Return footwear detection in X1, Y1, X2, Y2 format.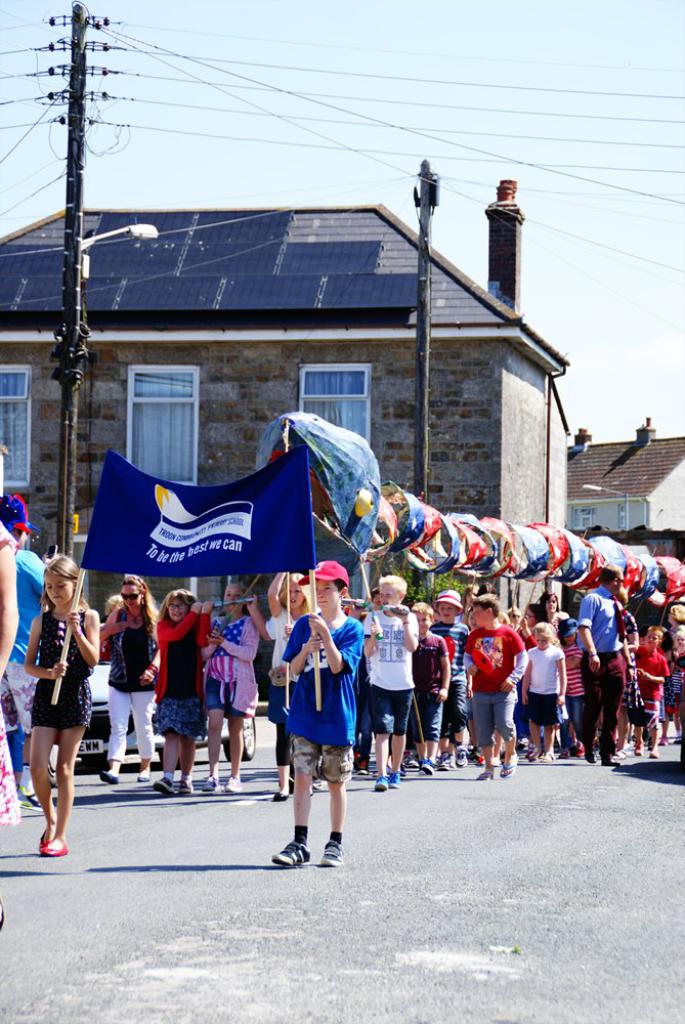
632, 737, 639, 752.
